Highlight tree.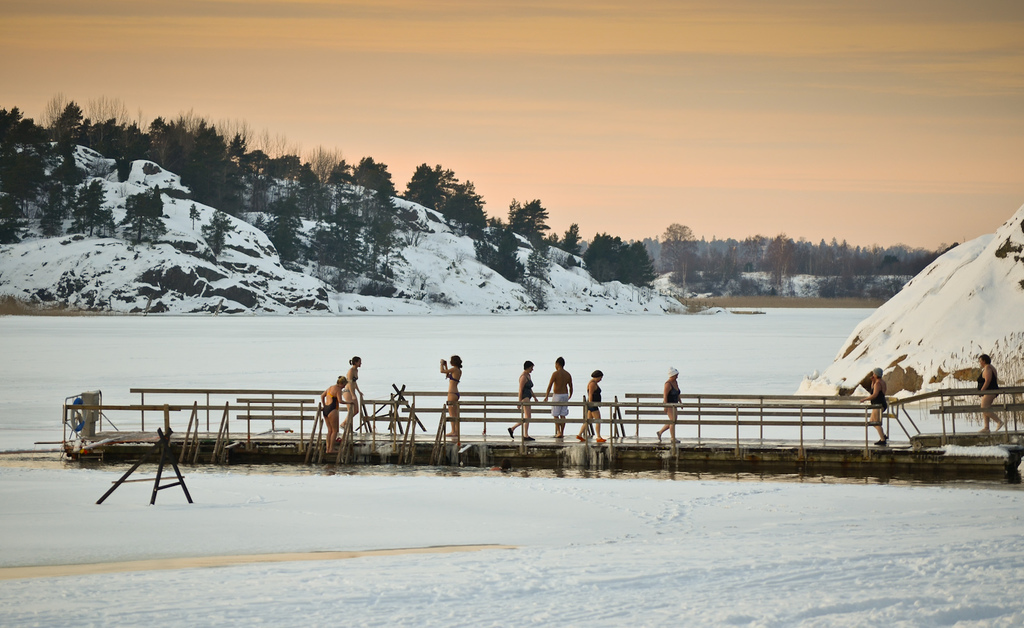
Highlighted region: {"x1": 0, "y1": 104, "x2": 42, "y2": 150}.
